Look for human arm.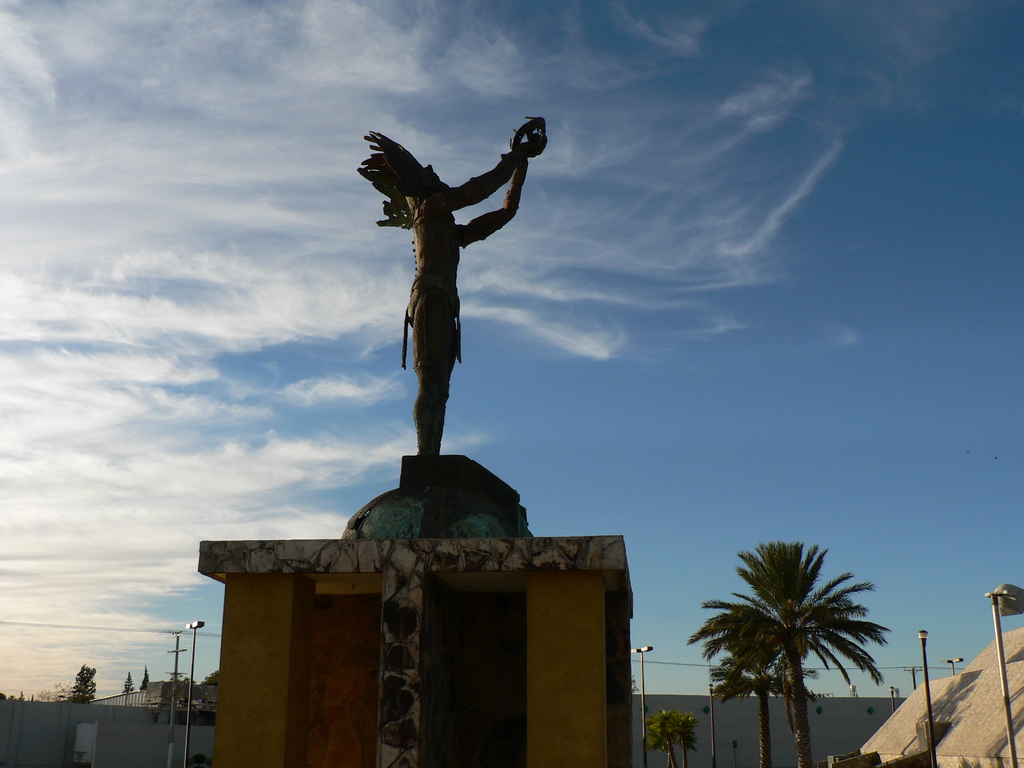
Found: [left=435, top=128, right=548, bottom=217].
